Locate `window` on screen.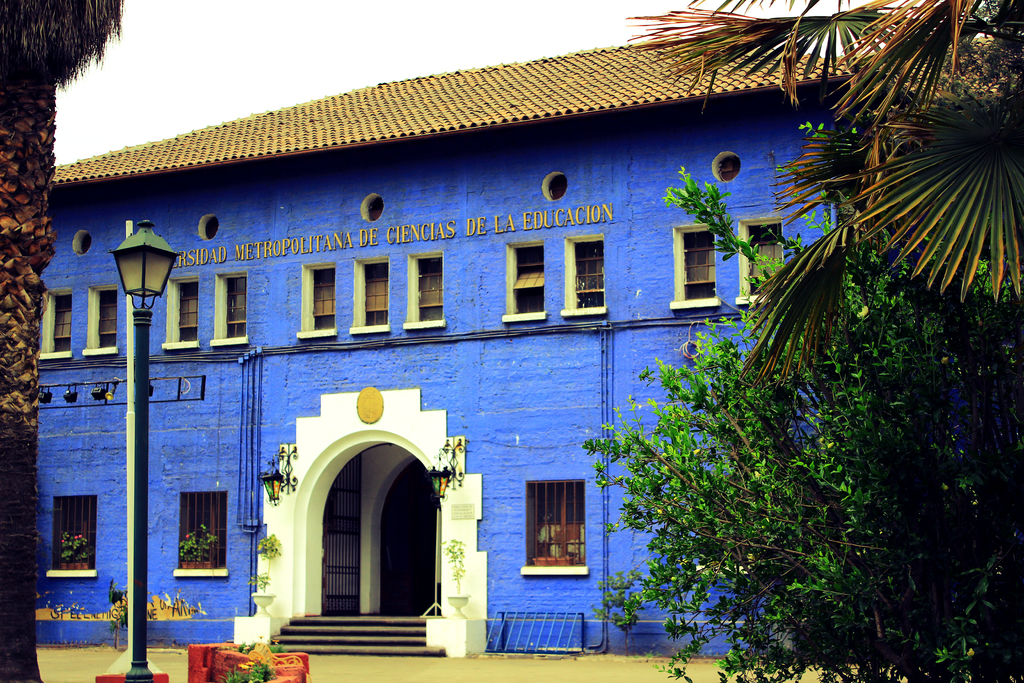
On screen at 185 493 228 570.
